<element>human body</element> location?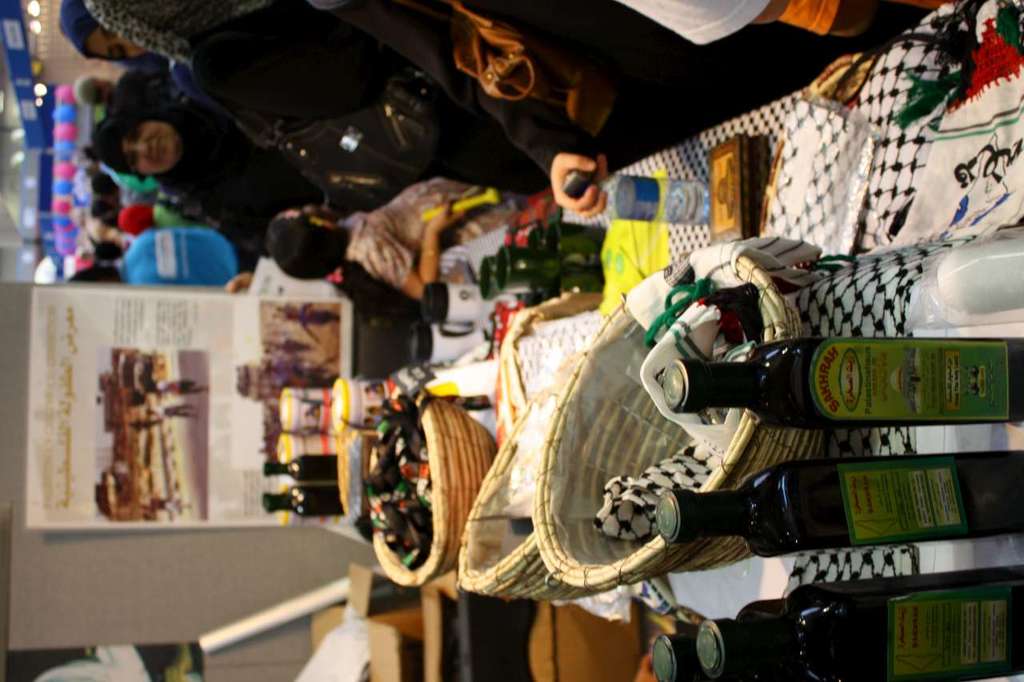
269:179:538:330
